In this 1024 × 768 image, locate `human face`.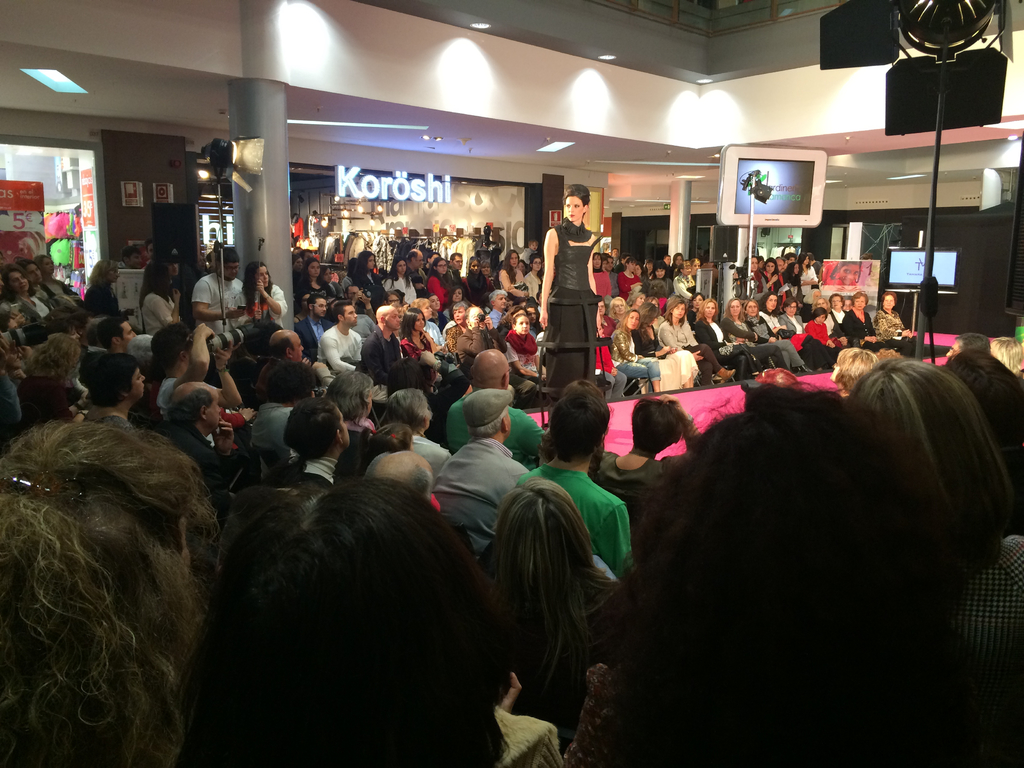
Bounding box: crop(260, 270, 269, 282).
